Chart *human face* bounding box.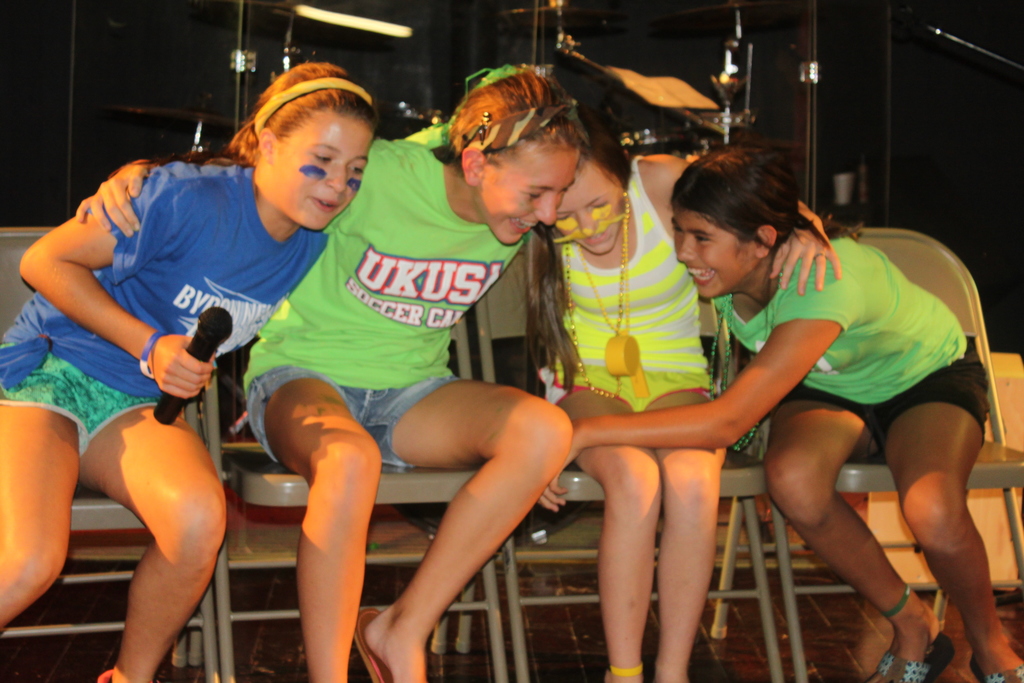
Charted: crop(668, 204, 749, 307).
